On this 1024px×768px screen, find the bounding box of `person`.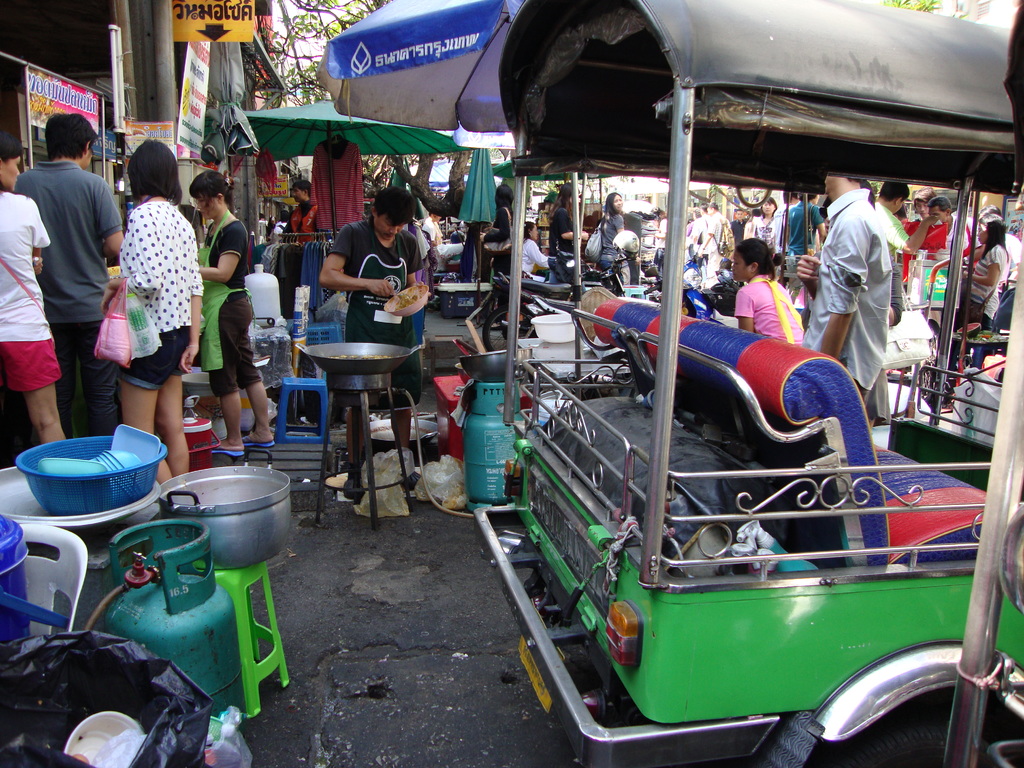
Bounding box: detection(515, 214, 549, 278).
